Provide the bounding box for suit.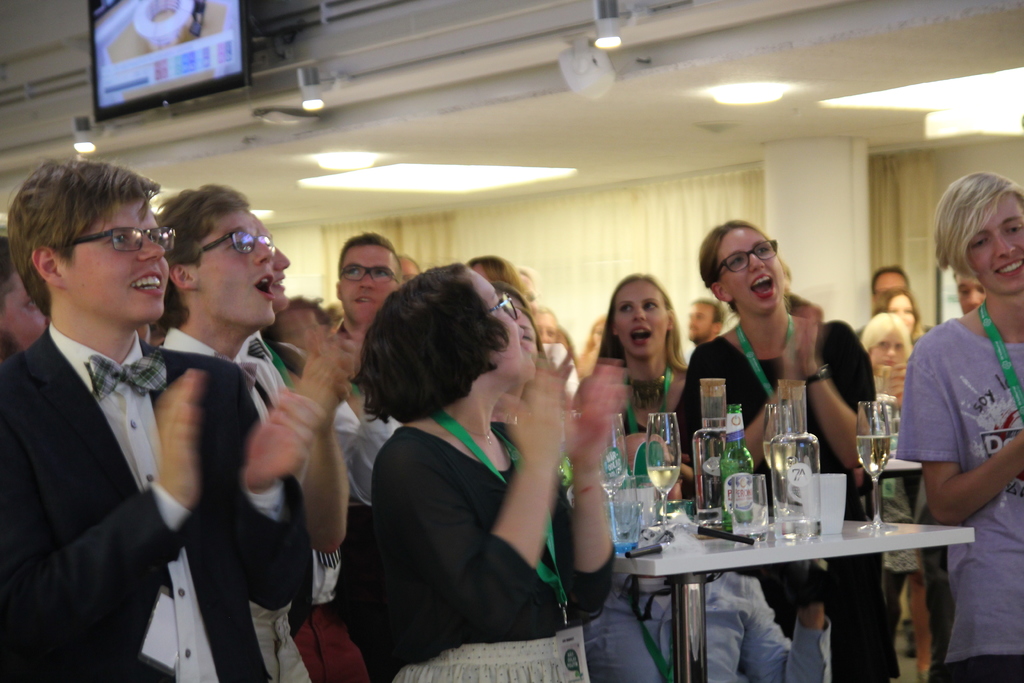
59 221 292 662.
